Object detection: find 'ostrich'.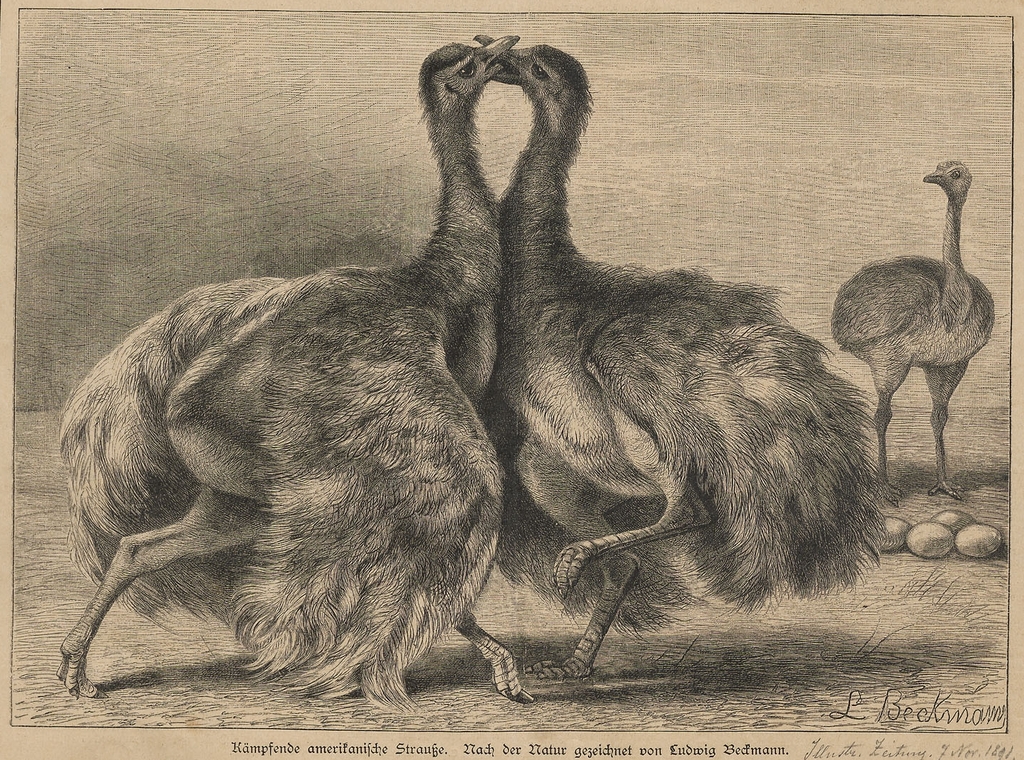
locate(474, 25, 876, 692).
